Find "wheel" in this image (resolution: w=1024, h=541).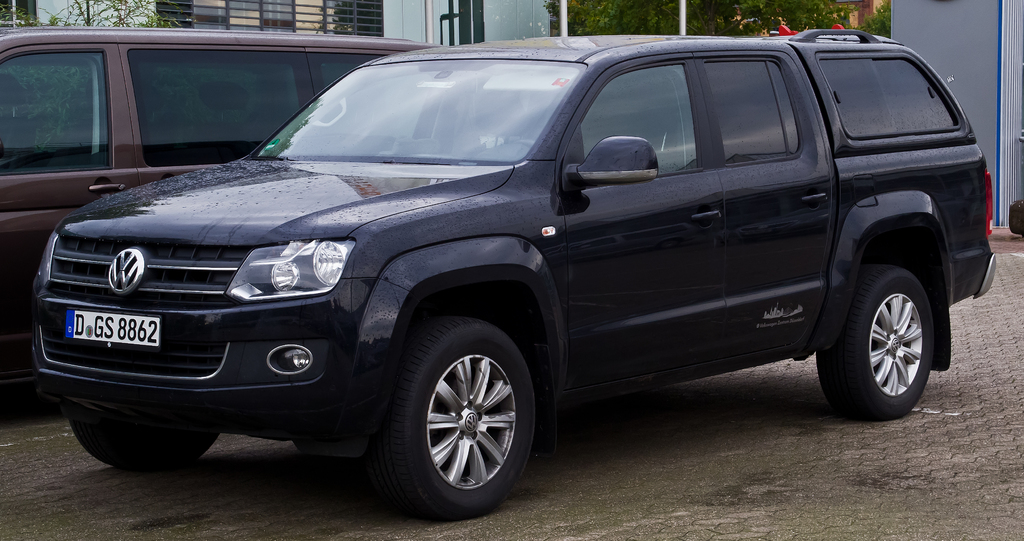
(x1=817, y1=265, x2=932, y2=423).
